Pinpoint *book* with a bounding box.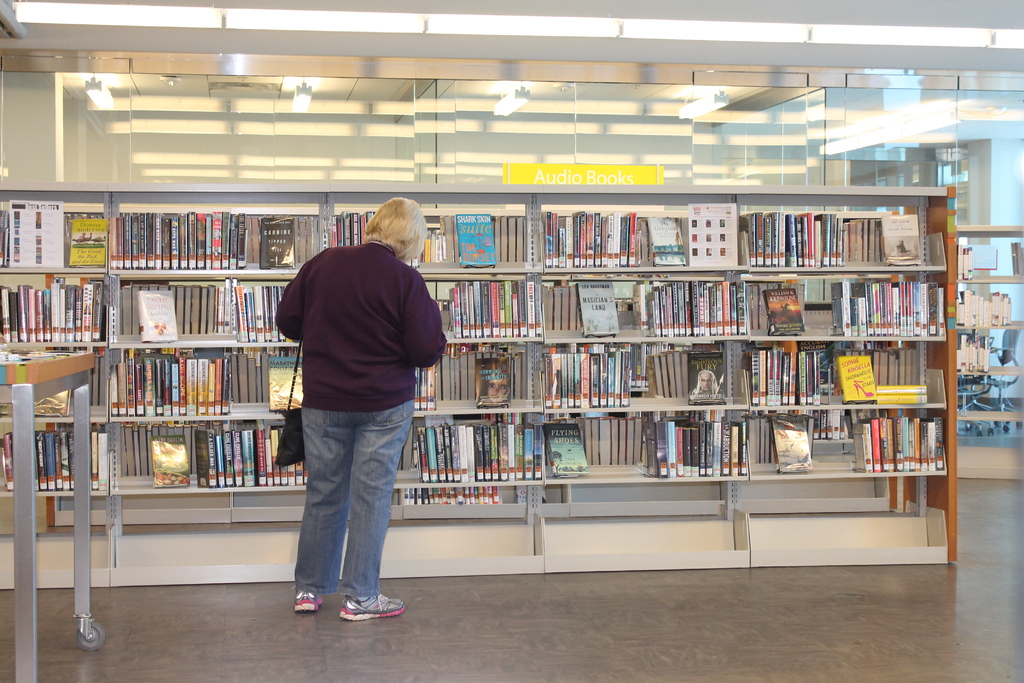
rect(262, 353, 308, 411).
